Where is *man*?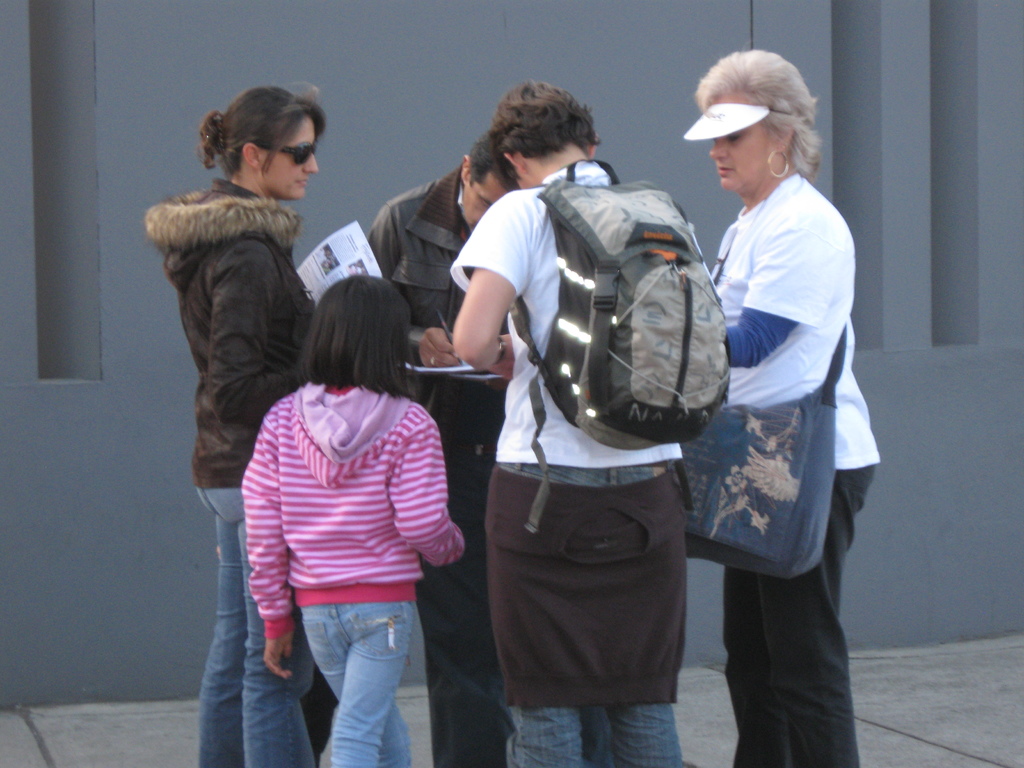
box=[299, 124, 518, 767].
